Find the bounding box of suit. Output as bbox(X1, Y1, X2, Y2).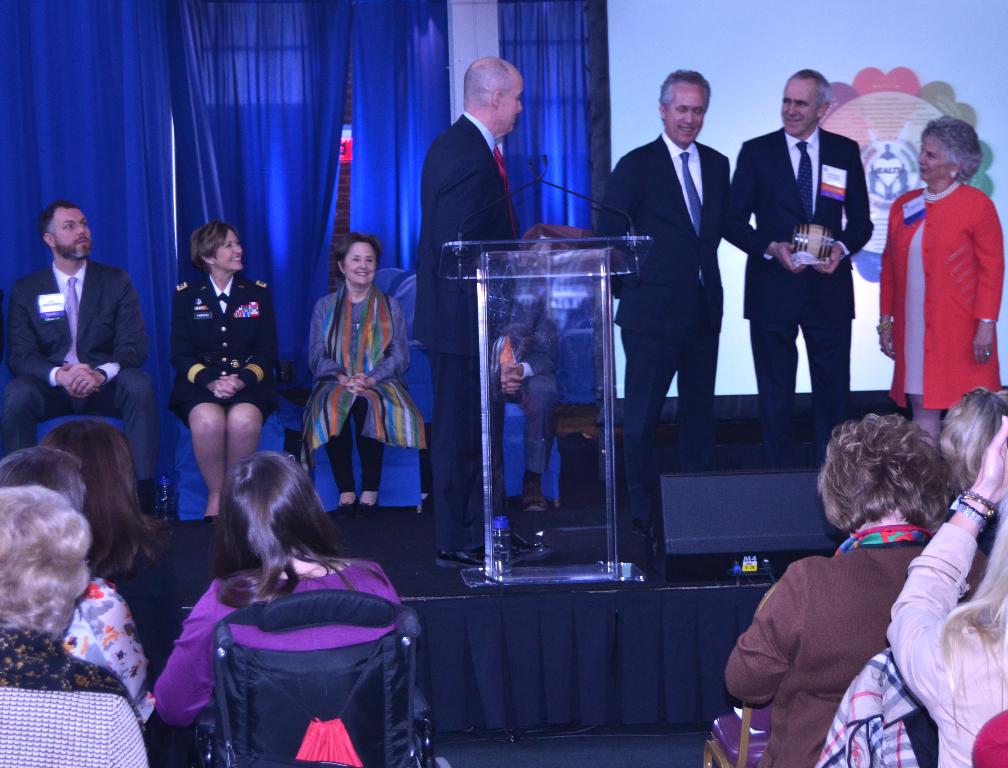
bbox(411, 112, 518, 550).
